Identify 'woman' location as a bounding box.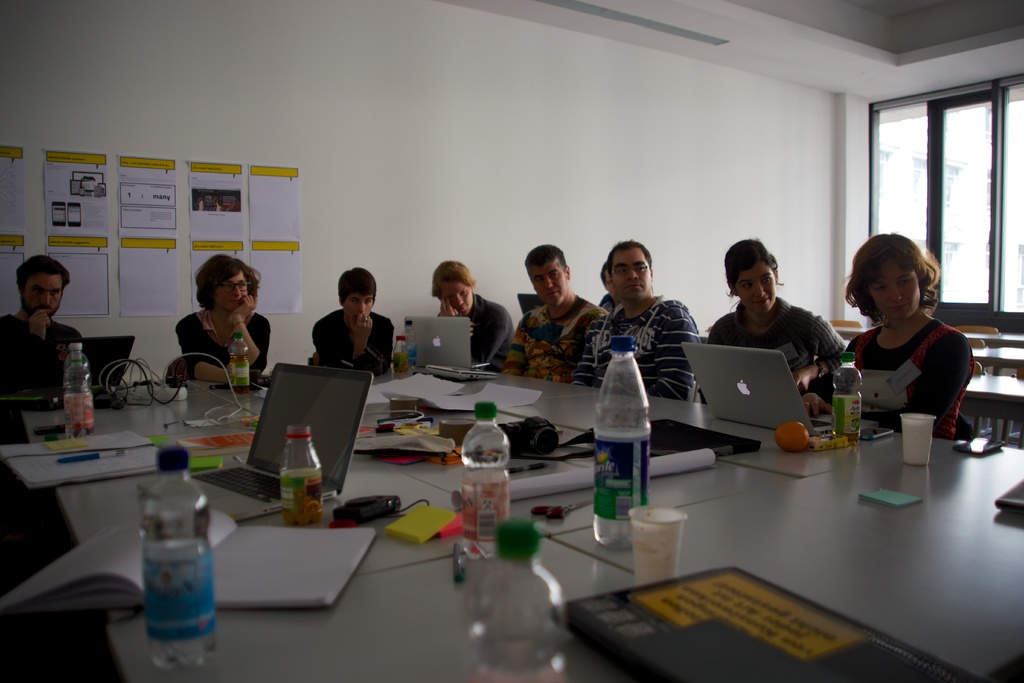
region(156, 257, 268, 404).
